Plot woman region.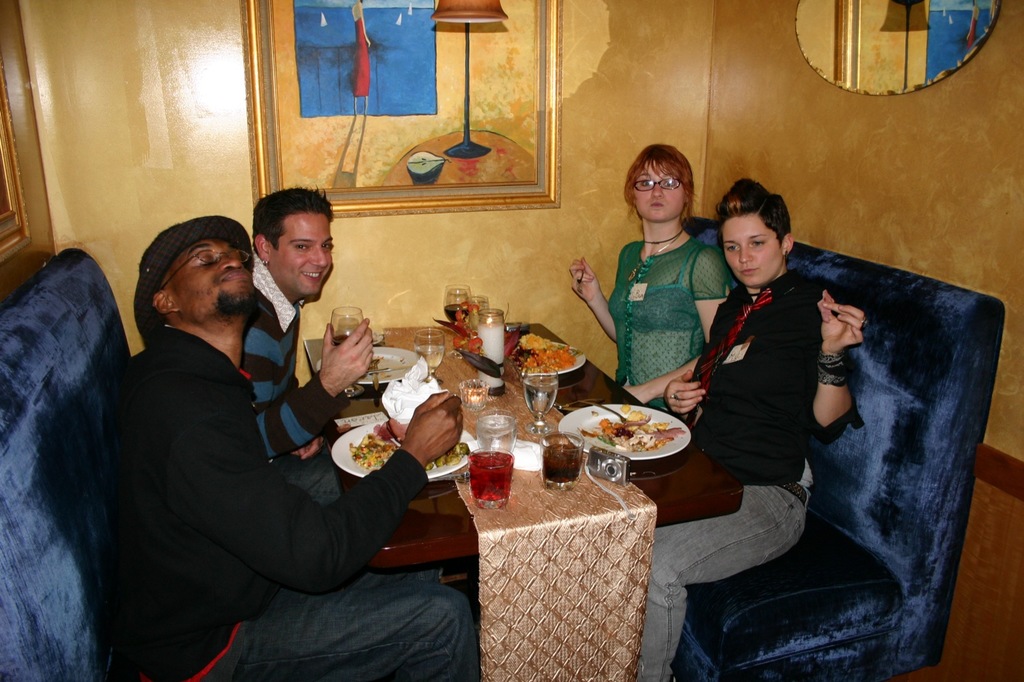
Plotted at region(598, 142, 743, 416).
